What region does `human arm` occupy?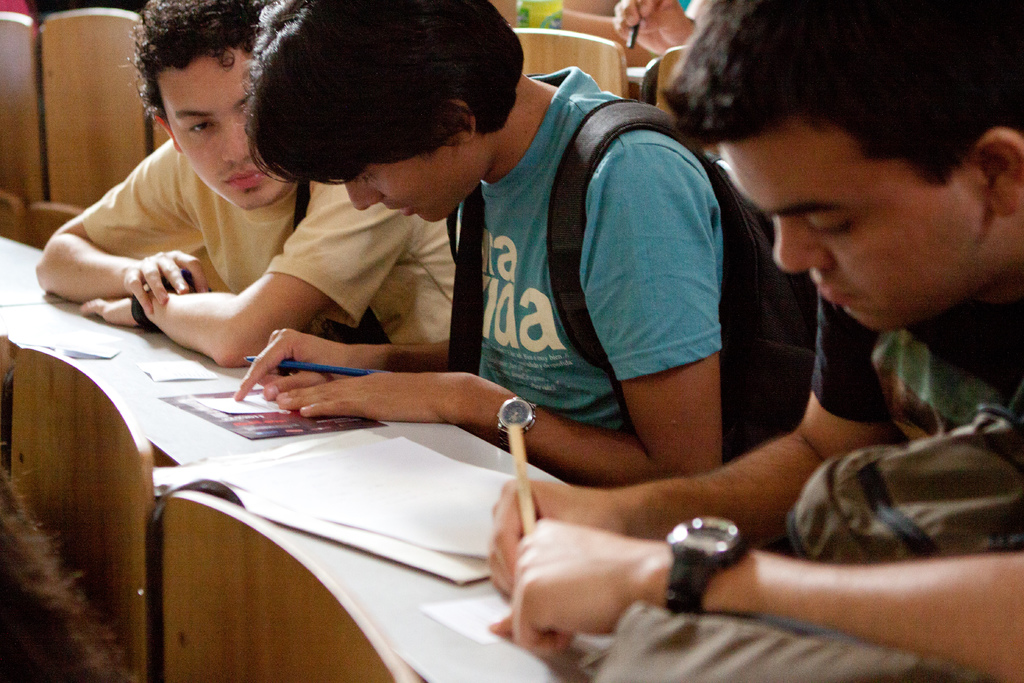
crop(63, 158, 429, 378).
